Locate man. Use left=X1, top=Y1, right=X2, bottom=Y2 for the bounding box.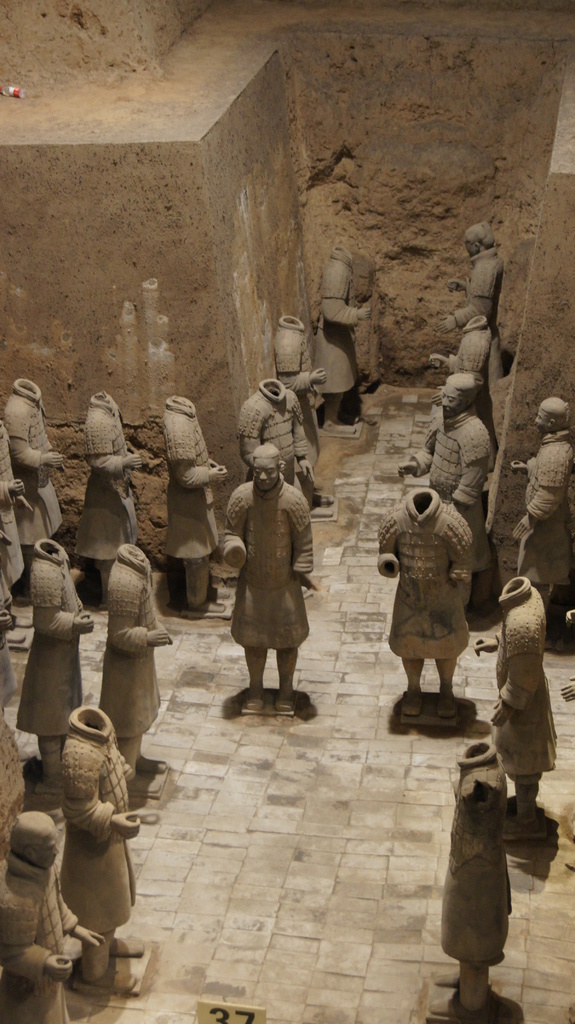
left=211, top=420, right=320, bottom=731.
